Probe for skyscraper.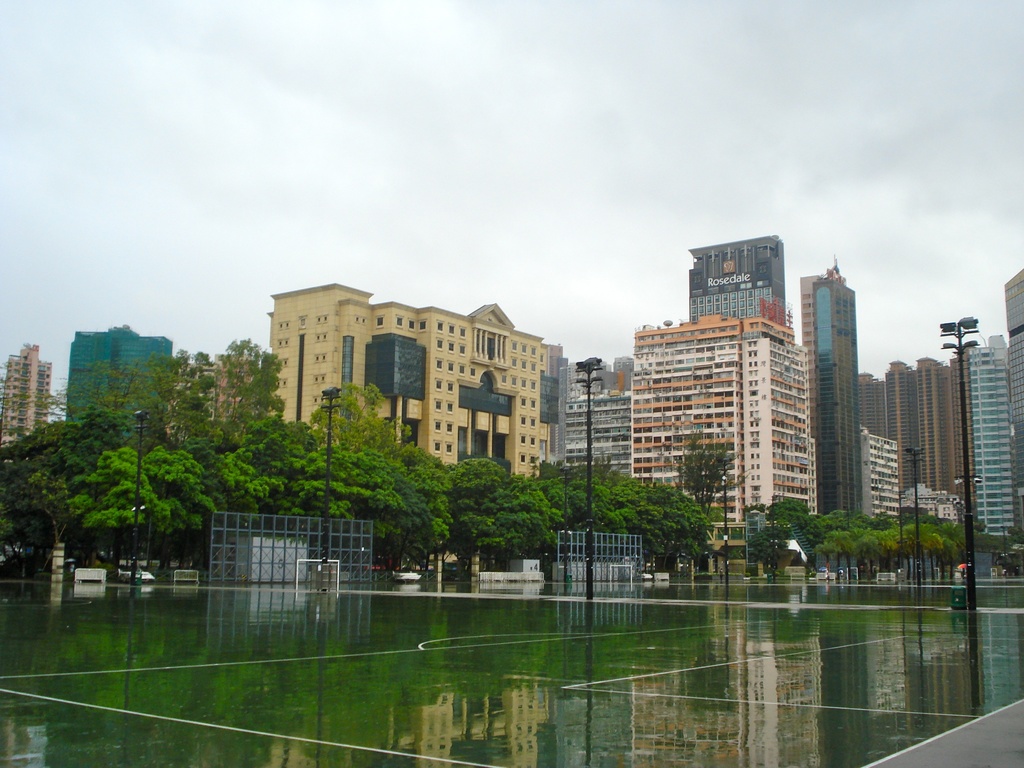
Probe result: rect(999, 257, 1023, 516).
